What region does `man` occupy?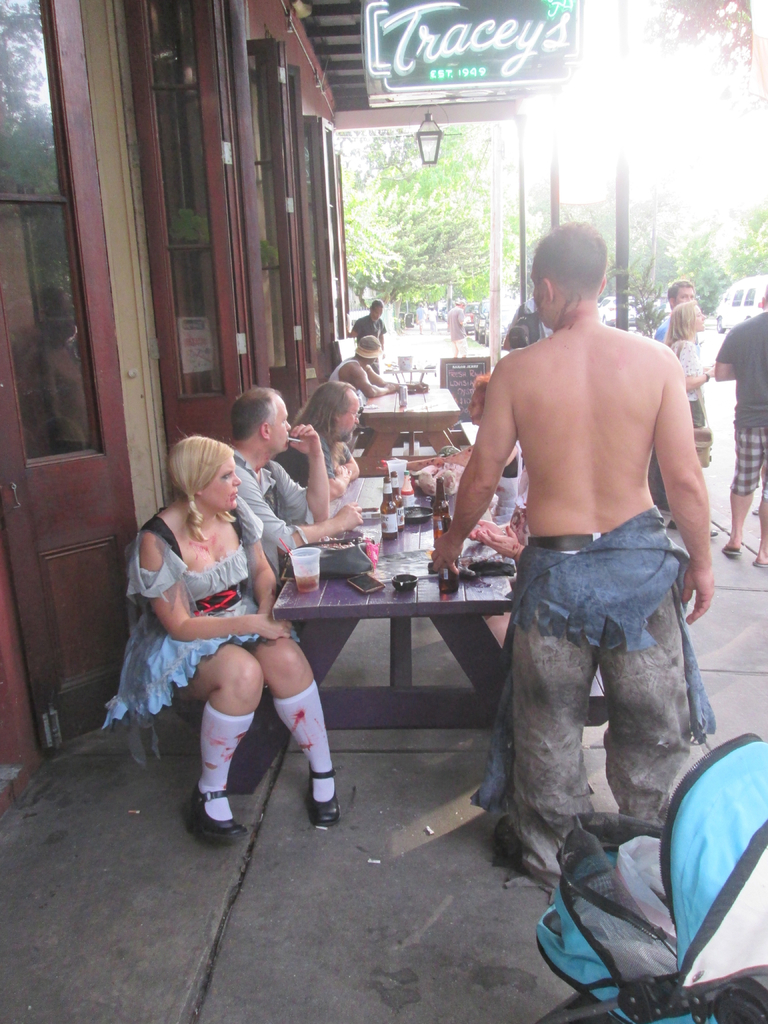
(451, 207, 728, 973).
